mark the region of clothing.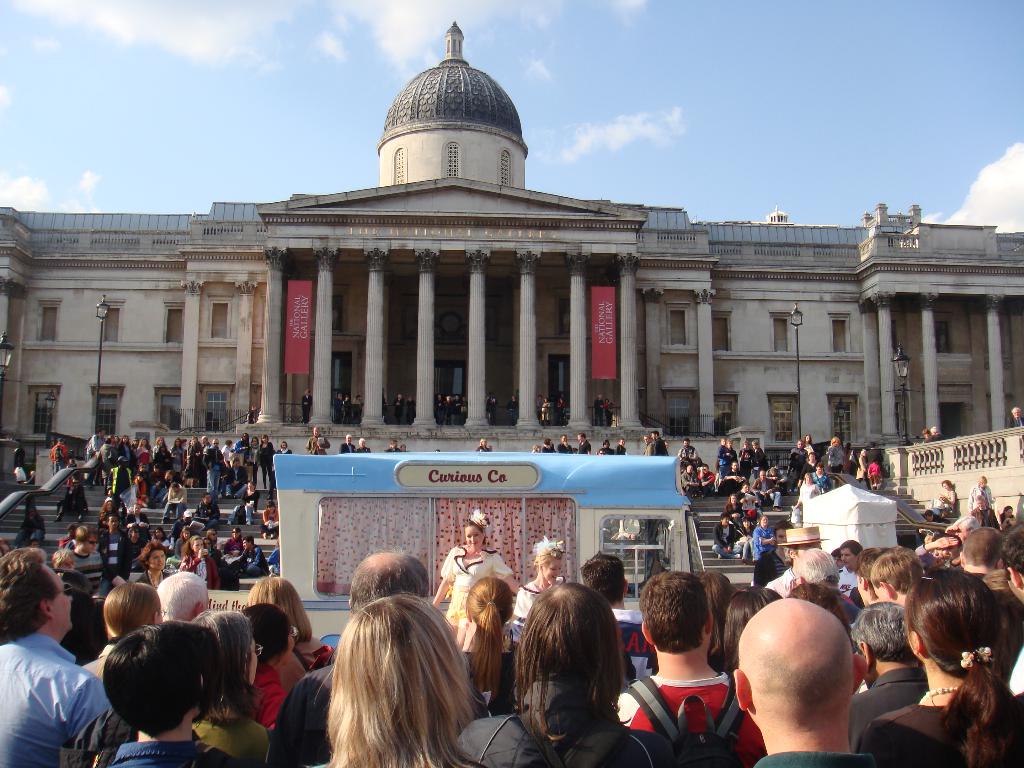
Region: select_region(246, 408, 254, 424).
